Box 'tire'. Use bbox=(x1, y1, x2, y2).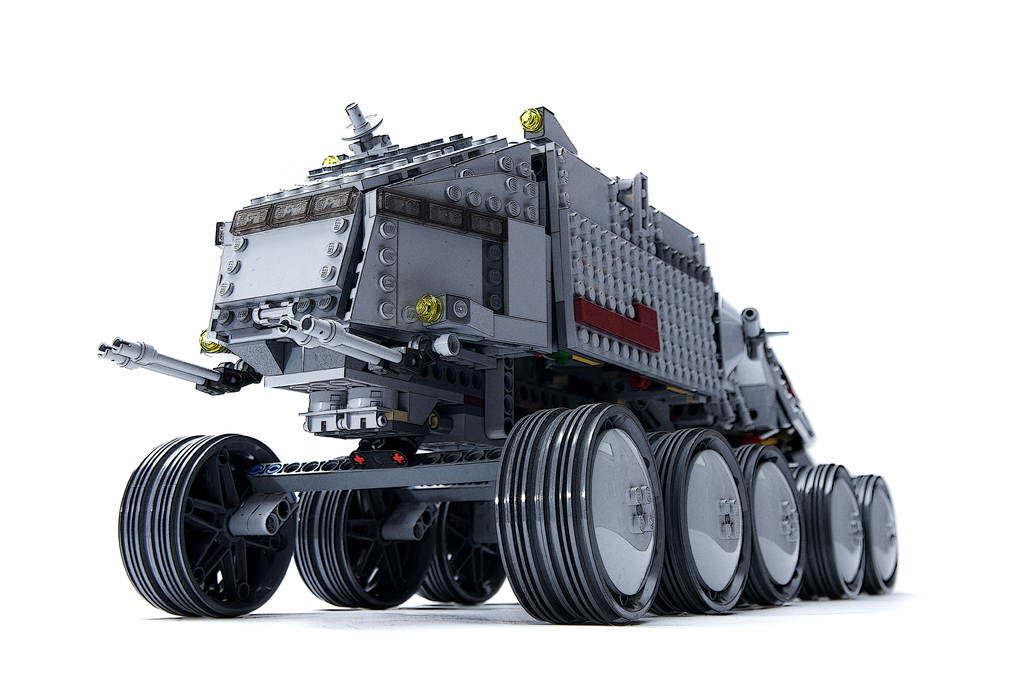
bbox=(714, 447, 796, 600).
